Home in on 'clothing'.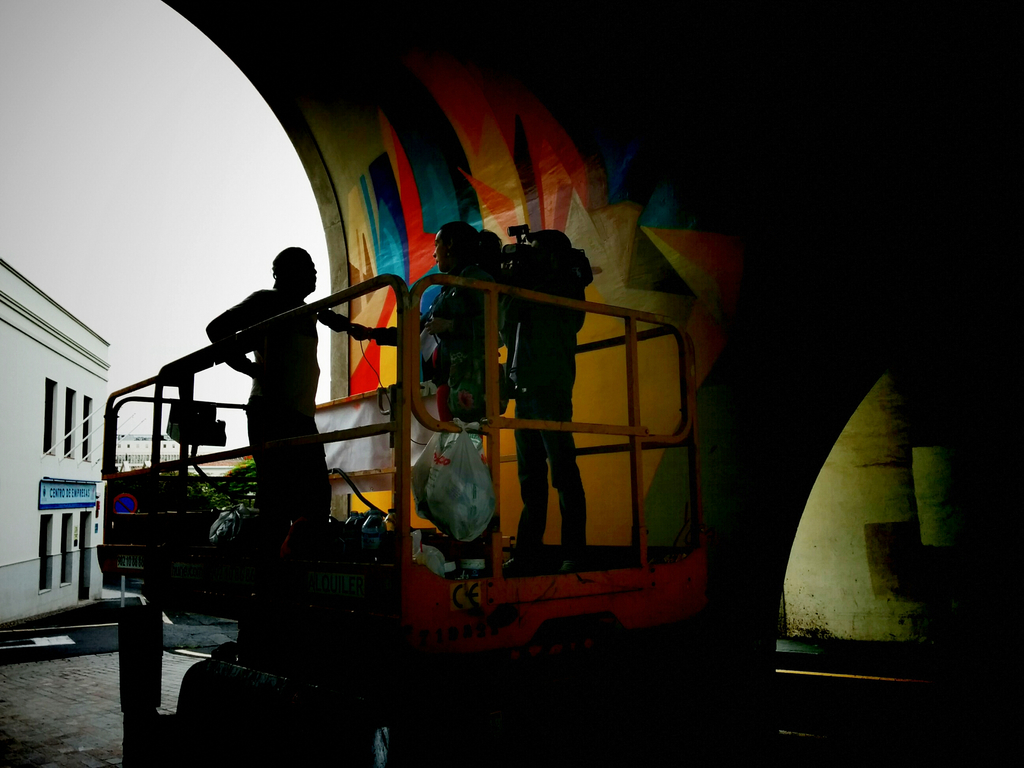
Homed in at bbox=(218, 275, 337, 535).
